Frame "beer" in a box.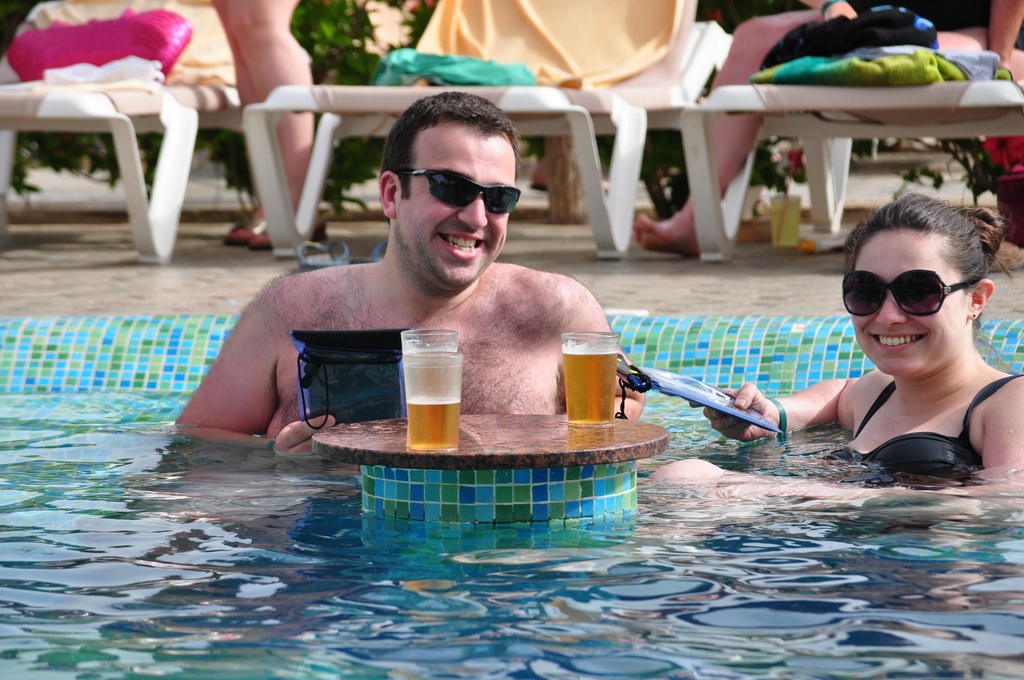
(left=404, top=393, right=460, bottom=451).
